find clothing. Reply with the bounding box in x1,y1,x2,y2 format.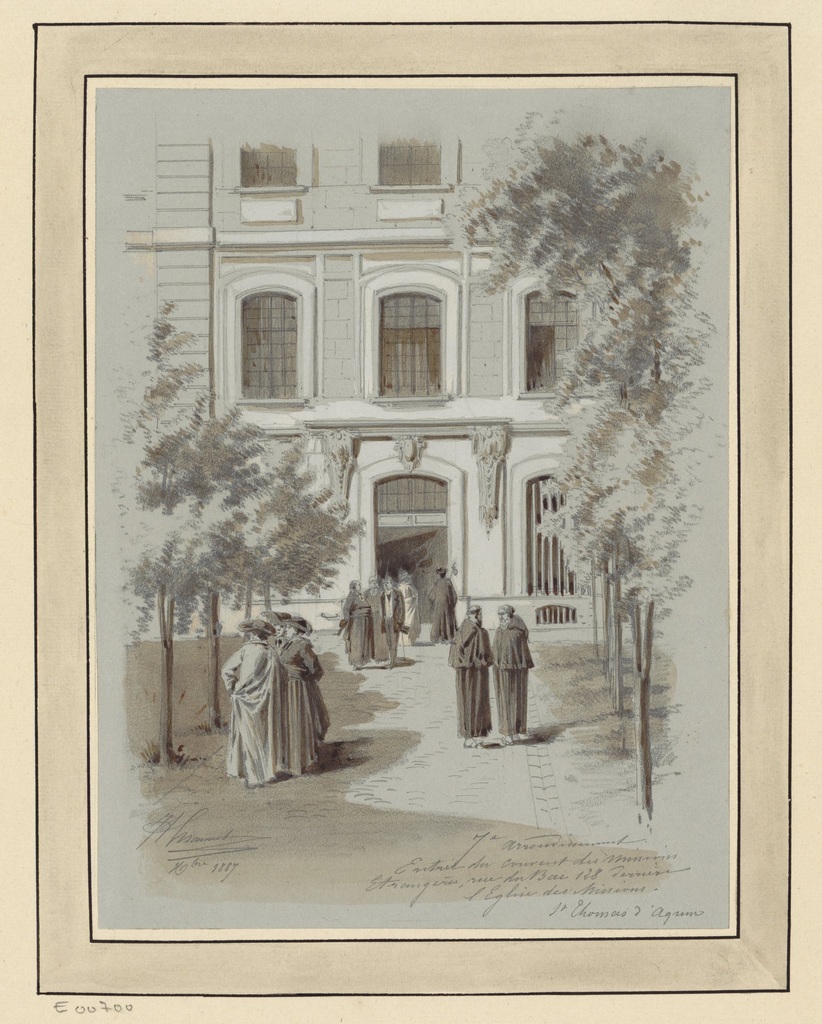
279,639,320,775.
